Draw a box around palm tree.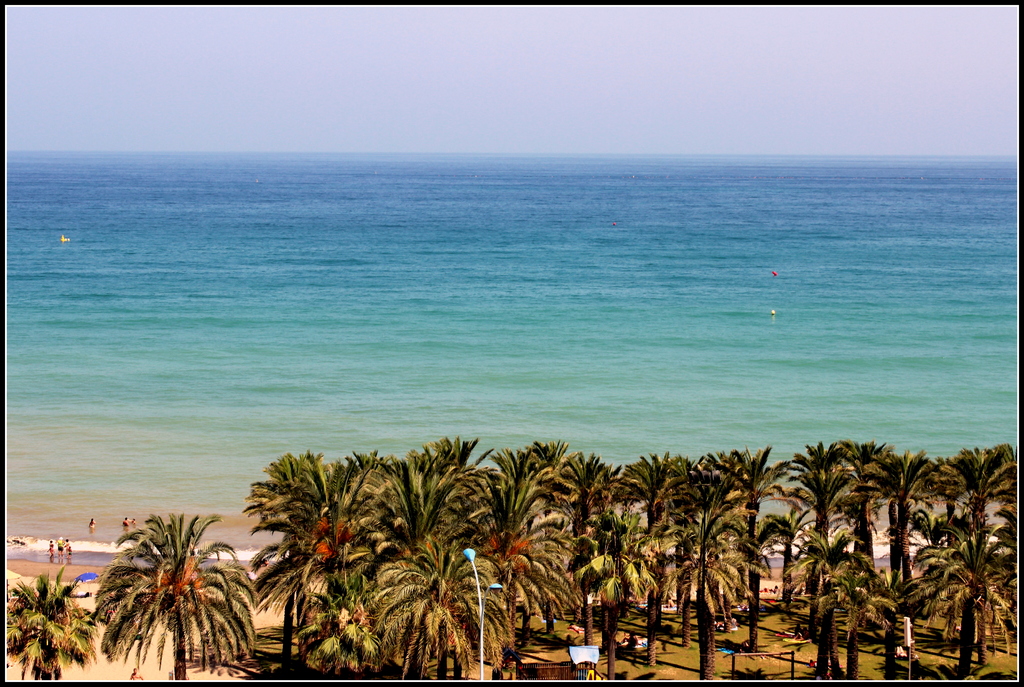
938 451 1023 543.
